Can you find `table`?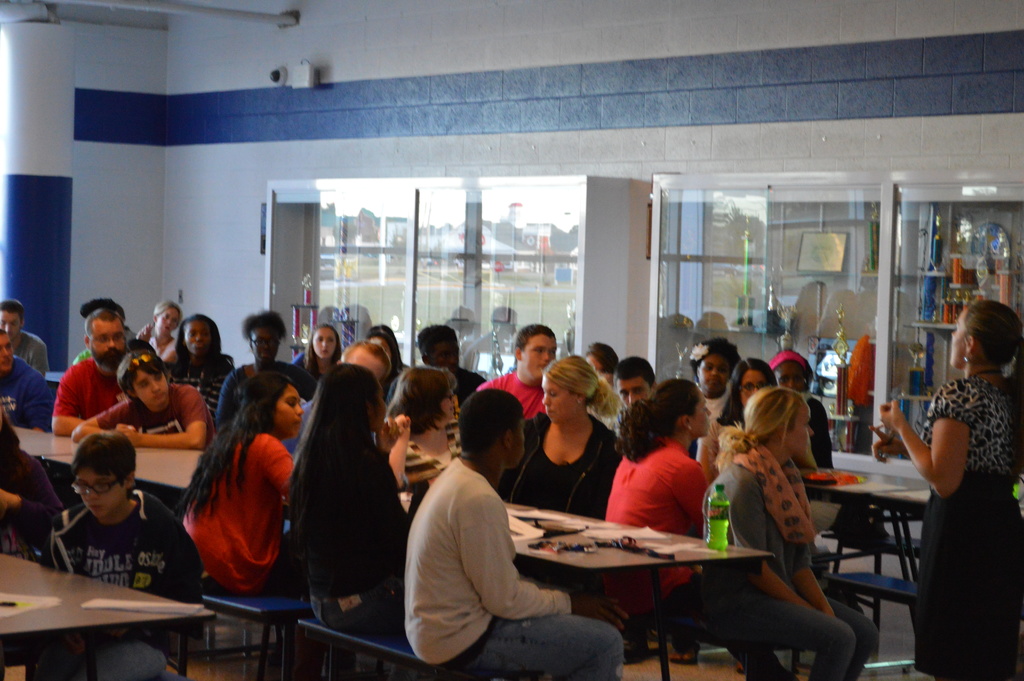
Yes, bounding box: <box>56,449,771,680</box>.
